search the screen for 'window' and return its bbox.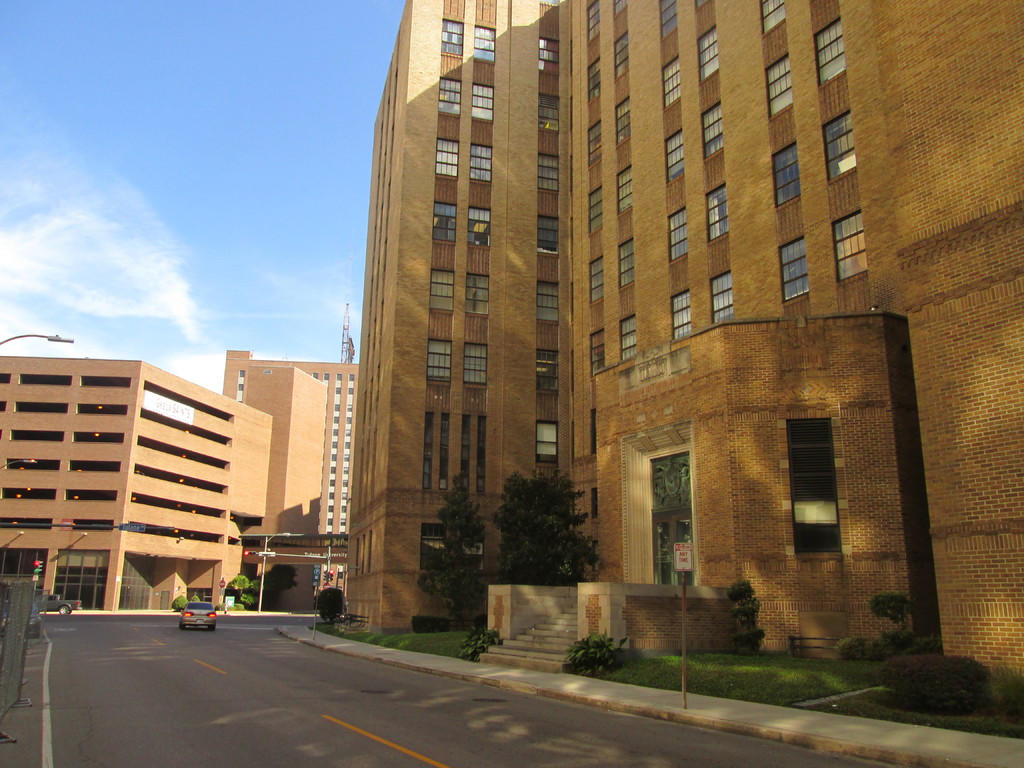
Found: [left=618, top=165, right=632, bottom=214].
